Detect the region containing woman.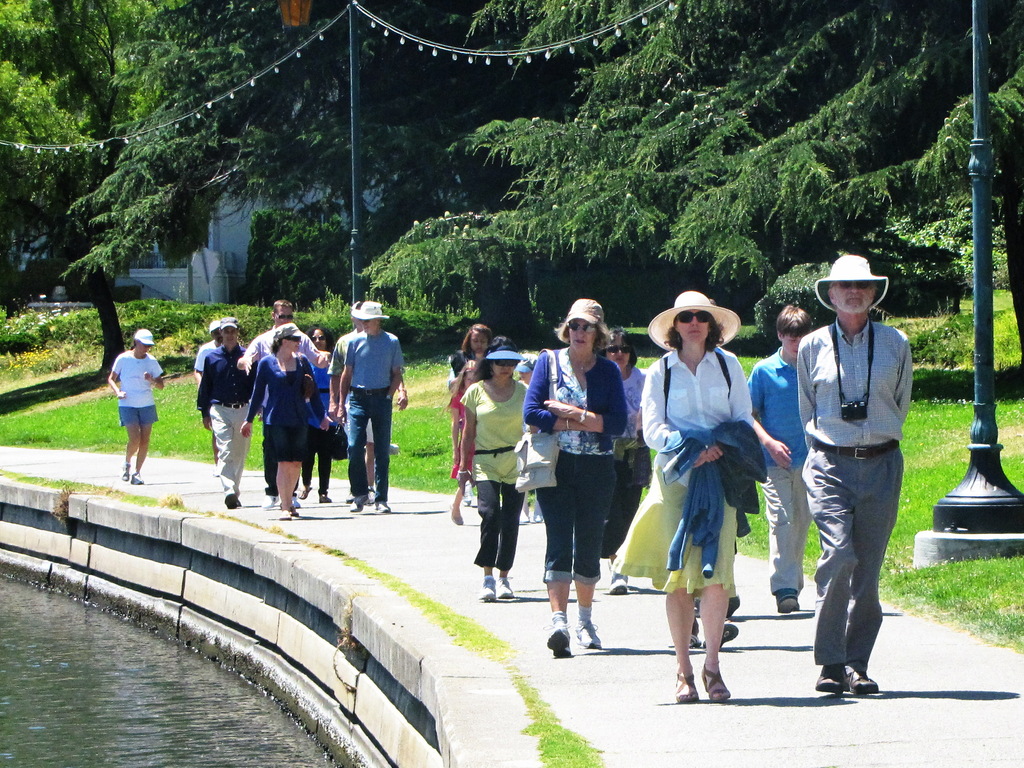
449:323:494:507.
